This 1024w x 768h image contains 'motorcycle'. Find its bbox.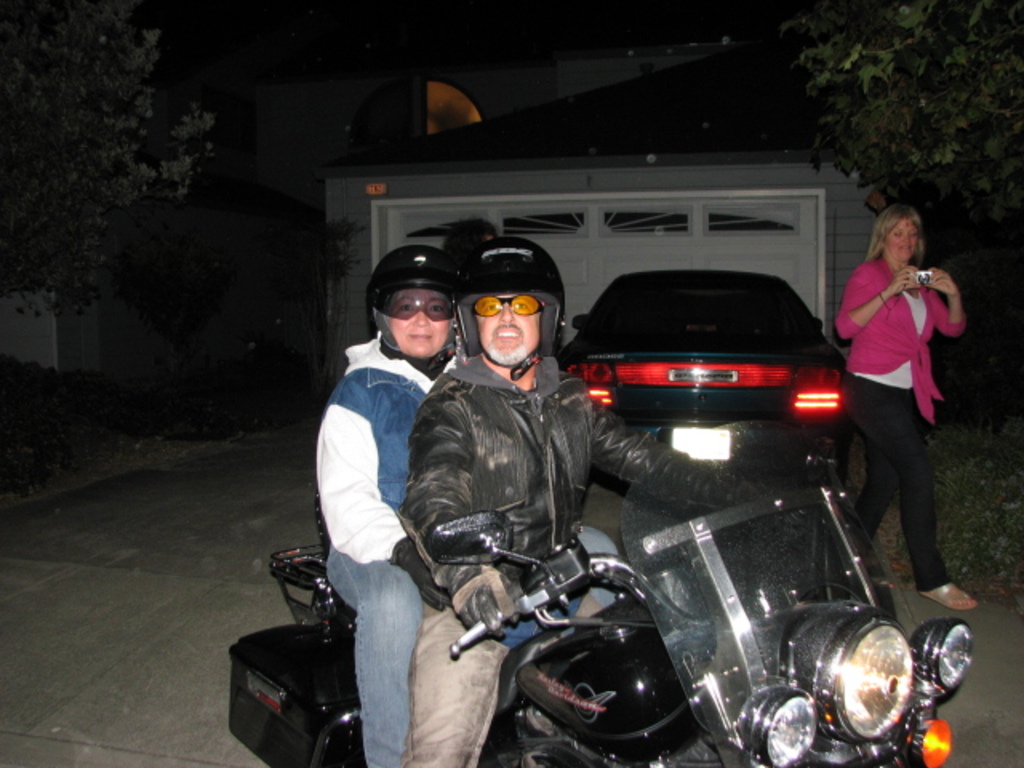
<region>389, 390, 894, 767</region>.
